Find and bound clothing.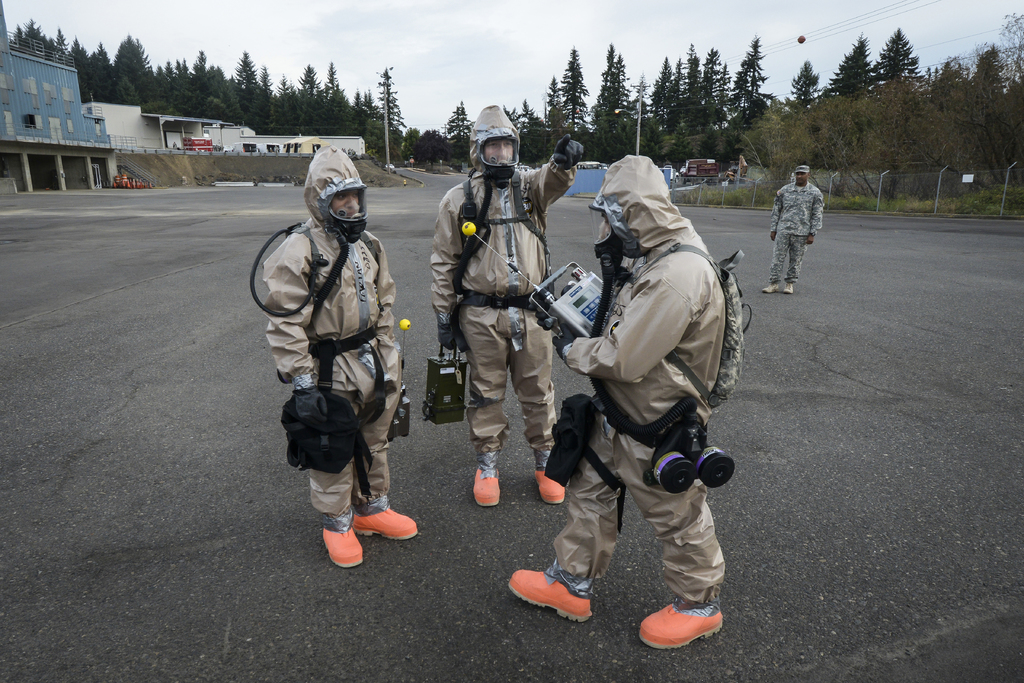
Bound: box=[427, 101, 582, 454].
